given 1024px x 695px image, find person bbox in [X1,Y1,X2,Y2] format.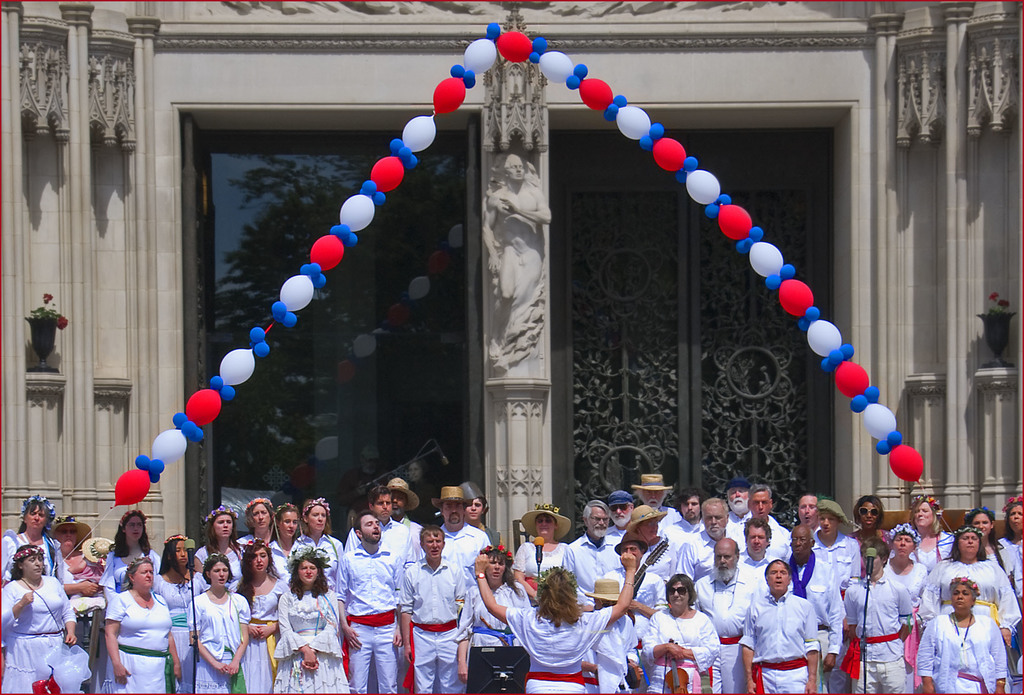
[181,555,238,692].
